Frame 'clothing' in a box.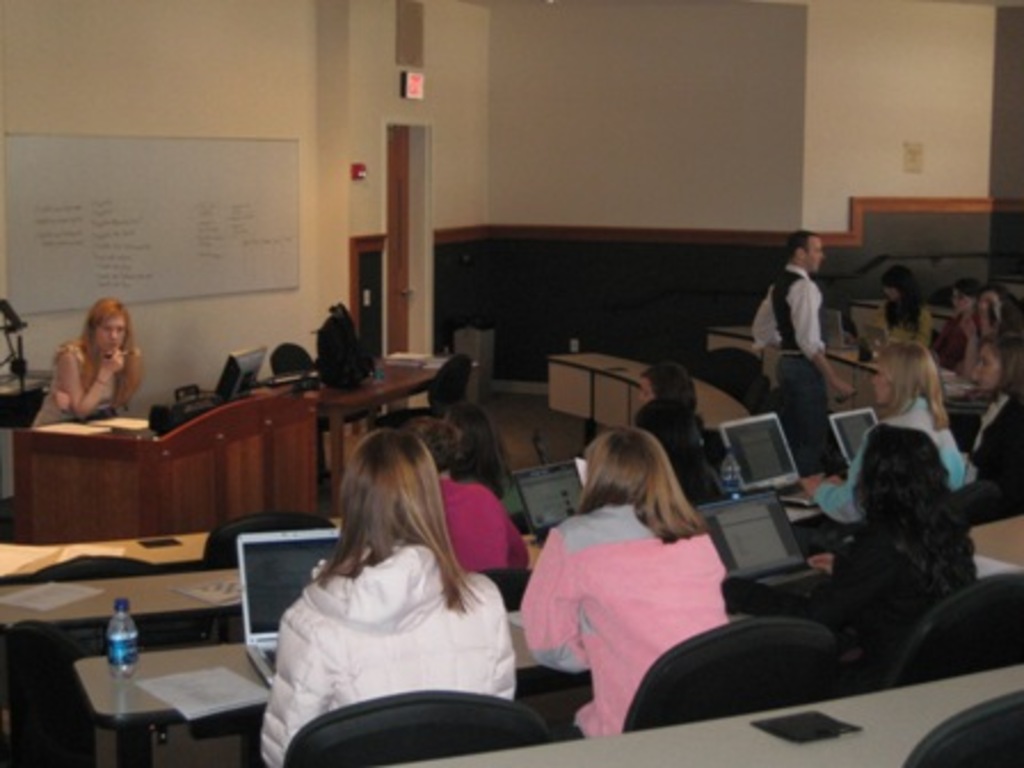
region(25, 331, 121, 427).
